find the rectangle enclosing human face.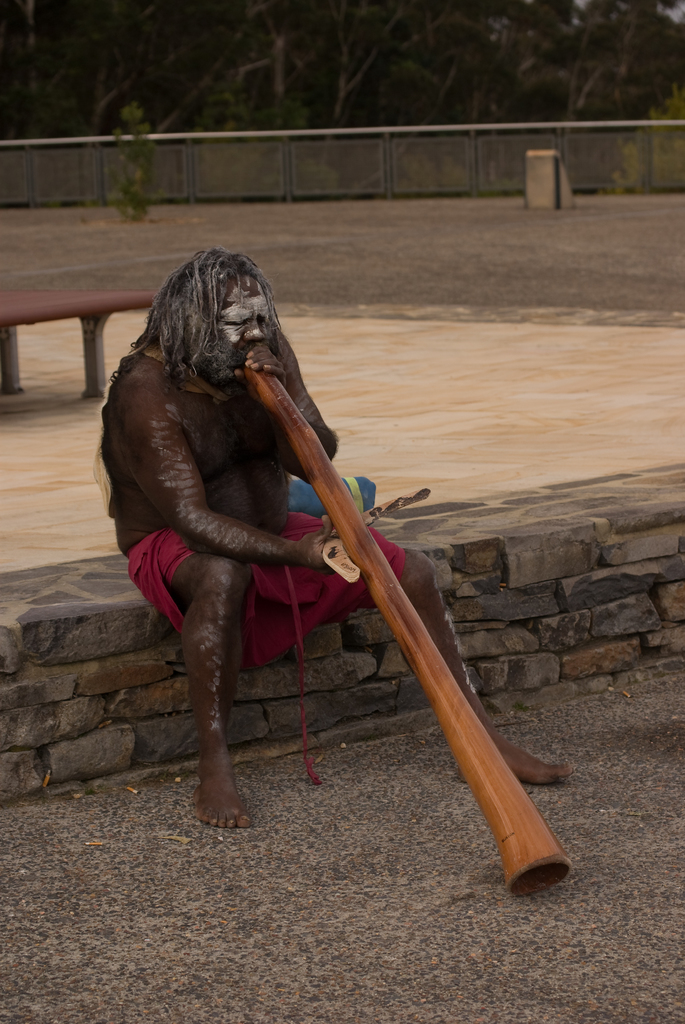
<box>218,285,267,393</box>.
